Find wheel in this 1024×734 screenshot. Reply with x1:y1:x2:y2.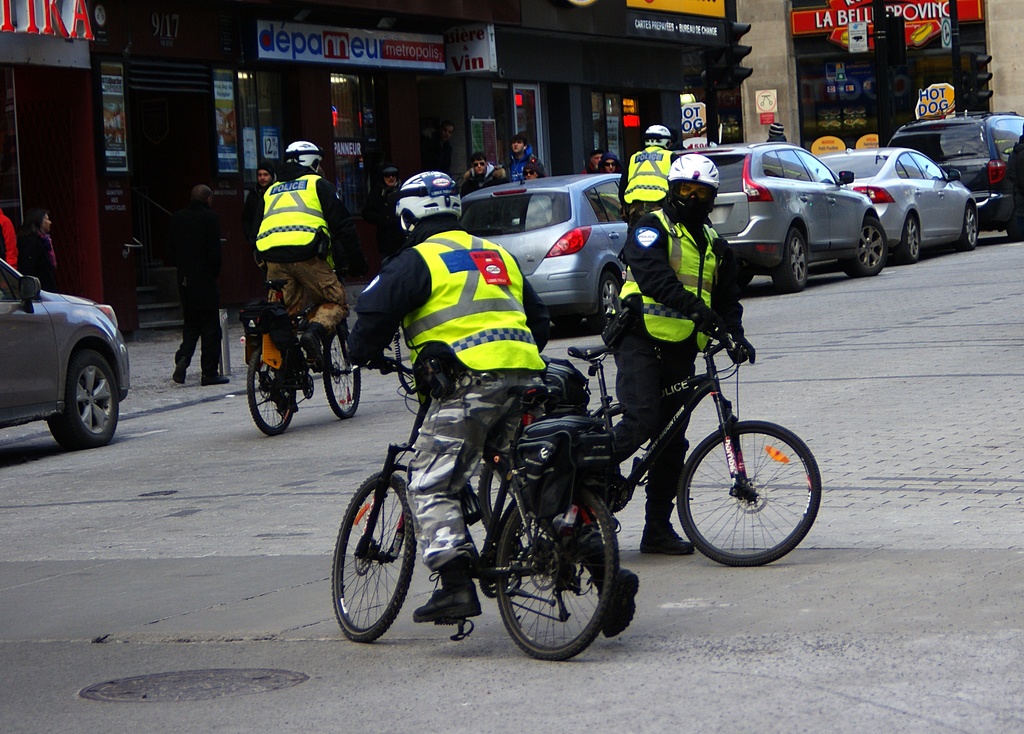
770:228:808:293.
